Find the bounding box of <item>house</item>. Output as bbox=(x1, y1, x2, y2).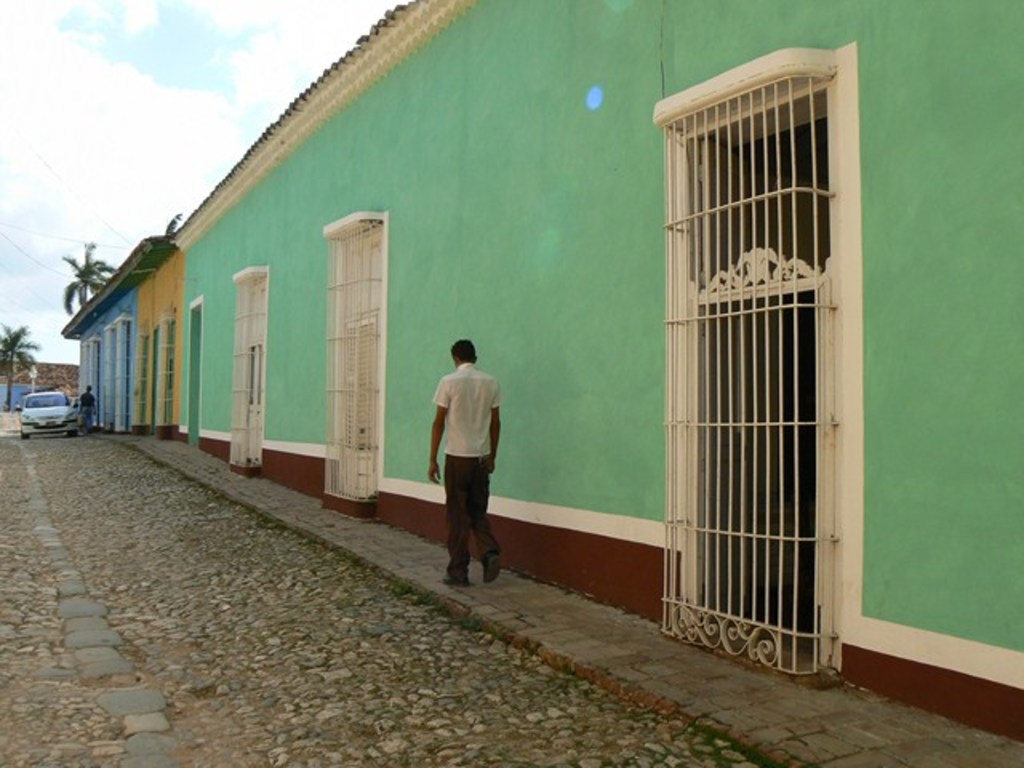
bbox=(171, 0, 1022, 741).
